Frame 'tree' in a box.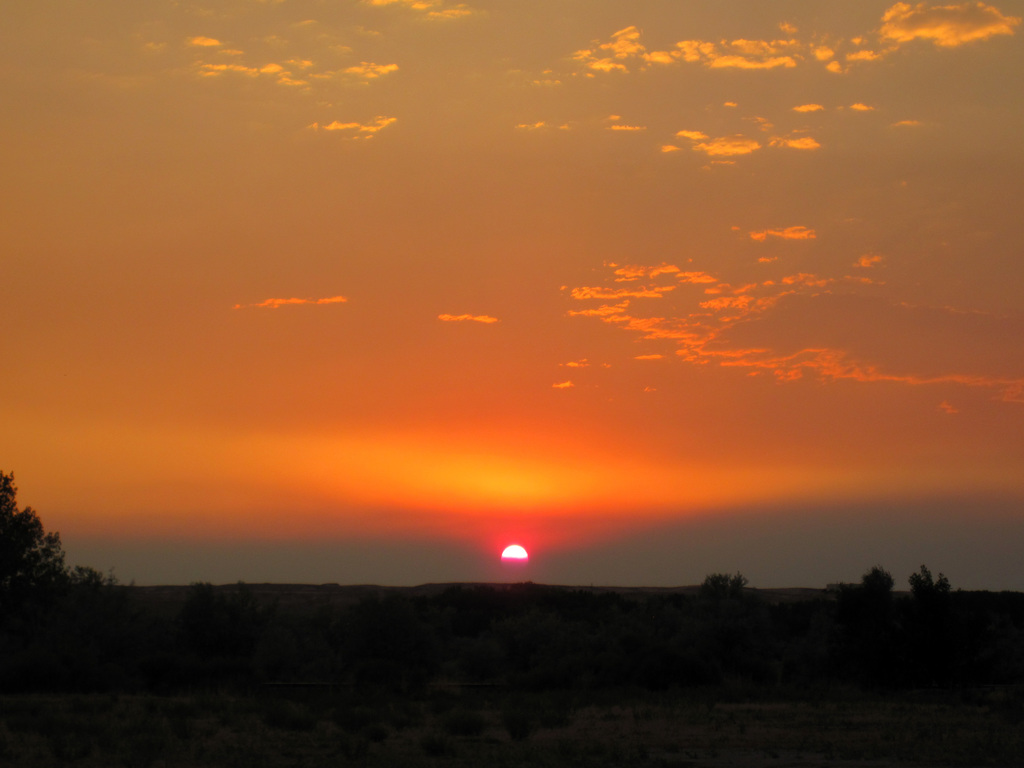
bbox=(6, 489, 75, 628).
